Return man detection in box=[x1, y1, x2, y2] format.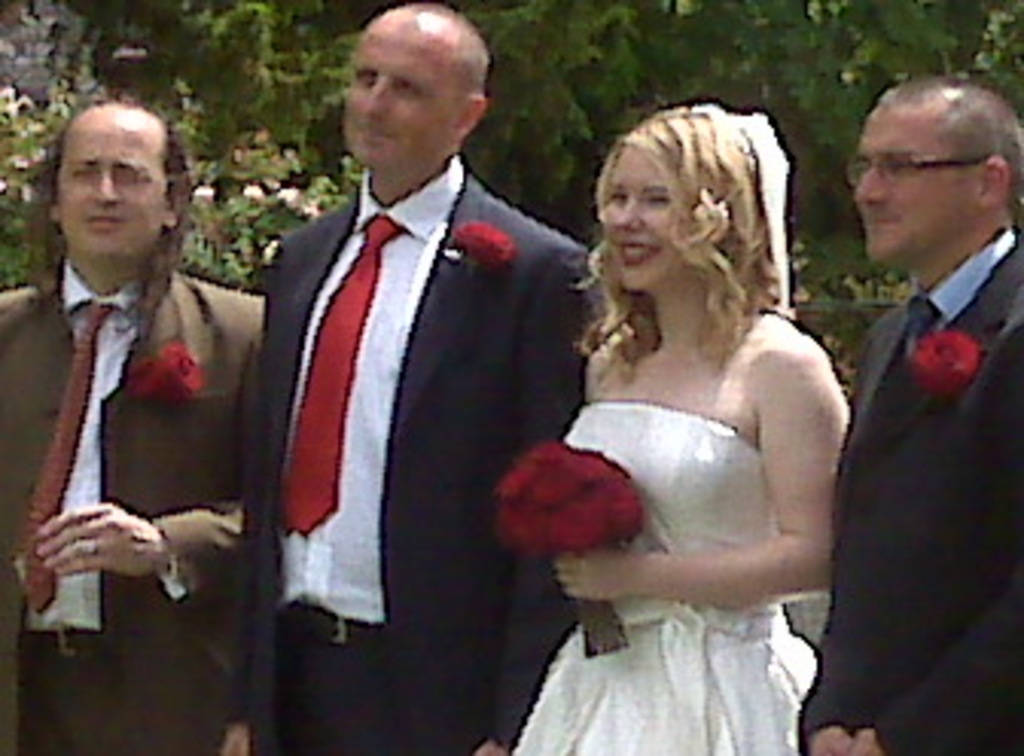
box=[0, 85, 283, 686].
